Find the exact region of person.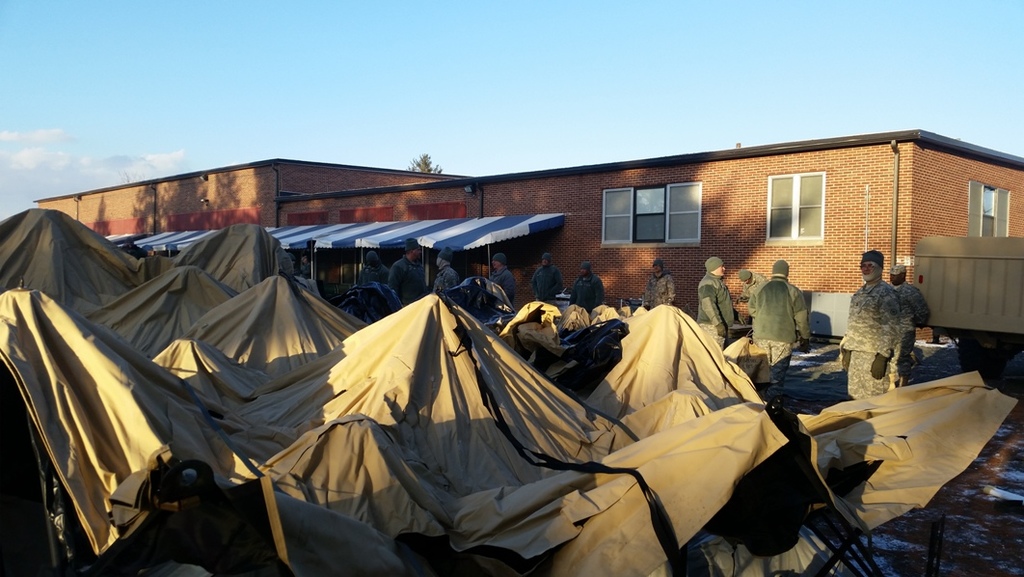
Exact region: select_region(529, 251, 562, 305).
